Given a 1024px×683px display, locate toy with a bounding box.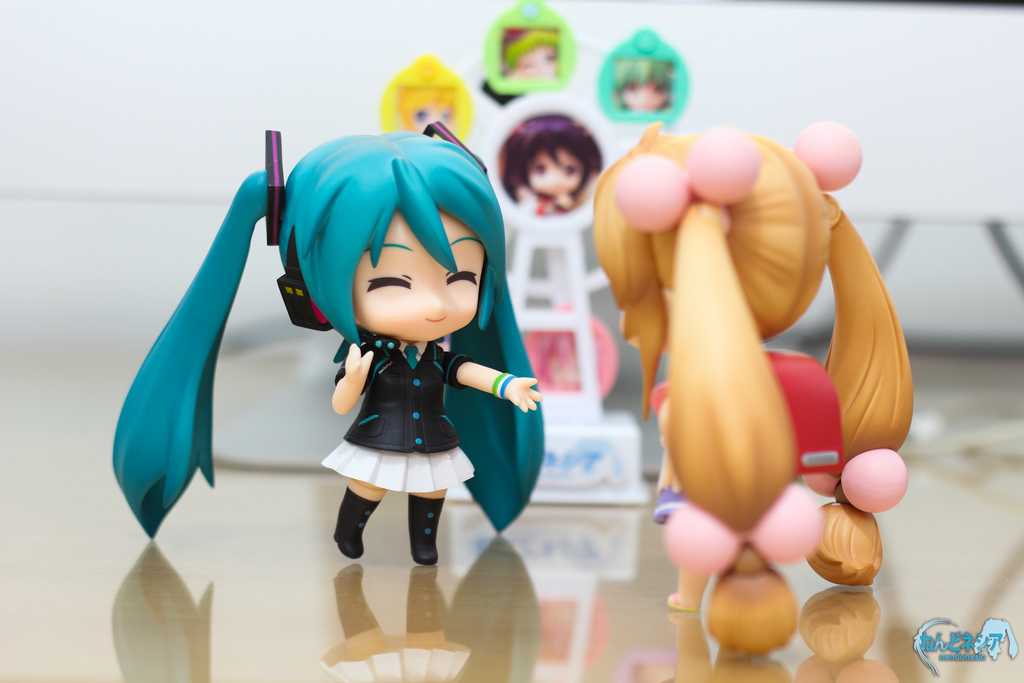
Located: [left=383, top=52, right=468, bottom=142].
